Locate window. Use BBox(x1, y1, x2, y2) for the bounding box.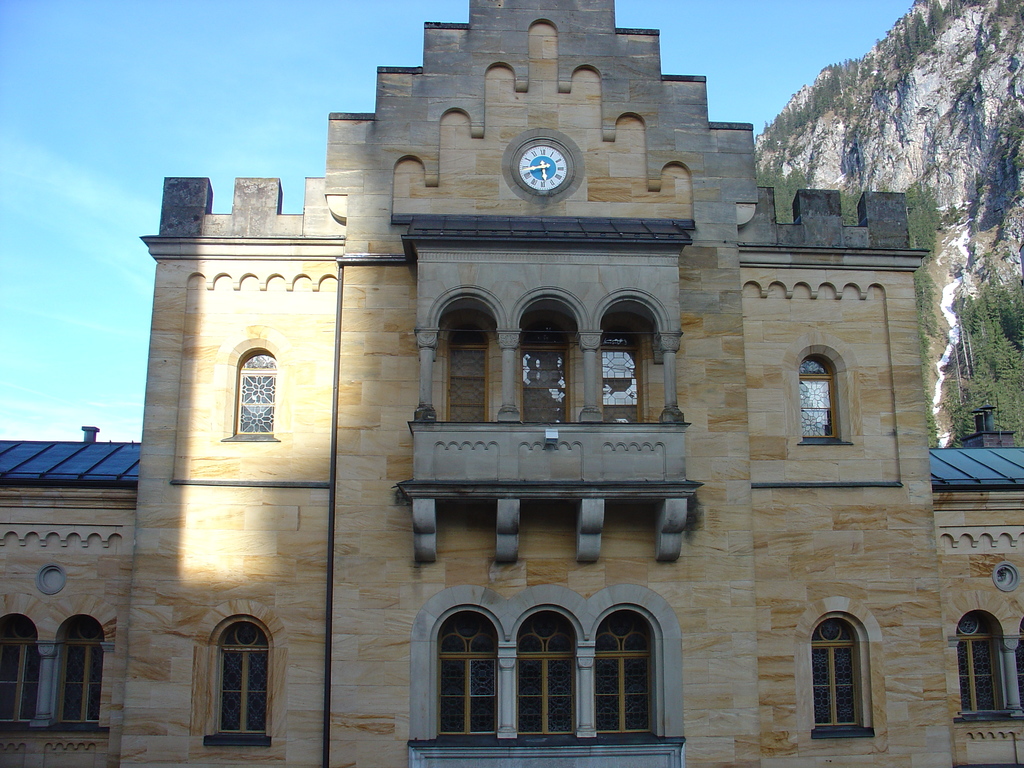
BBox(602, 311, 636, 420).
